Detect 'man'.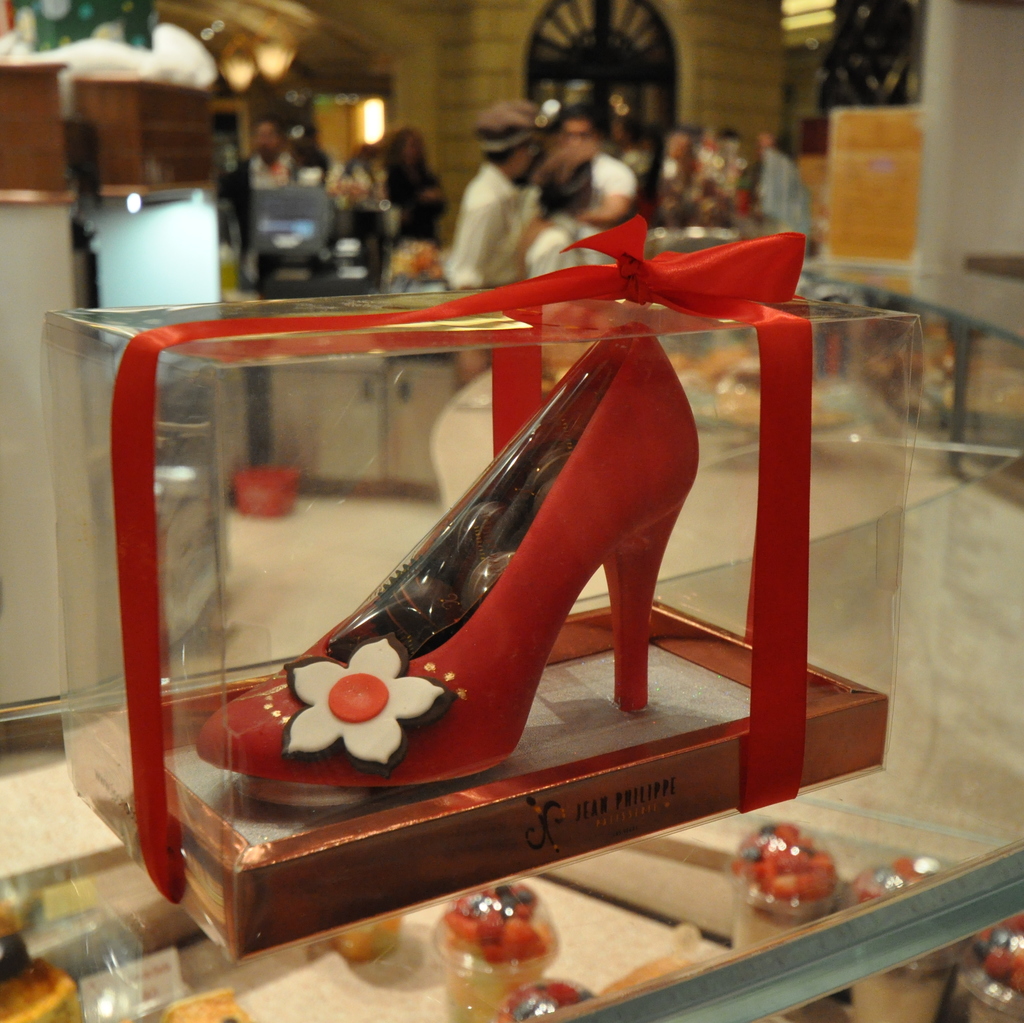
Detected at pyautogui.locateOnScreen(444, 106, 536, 391).
